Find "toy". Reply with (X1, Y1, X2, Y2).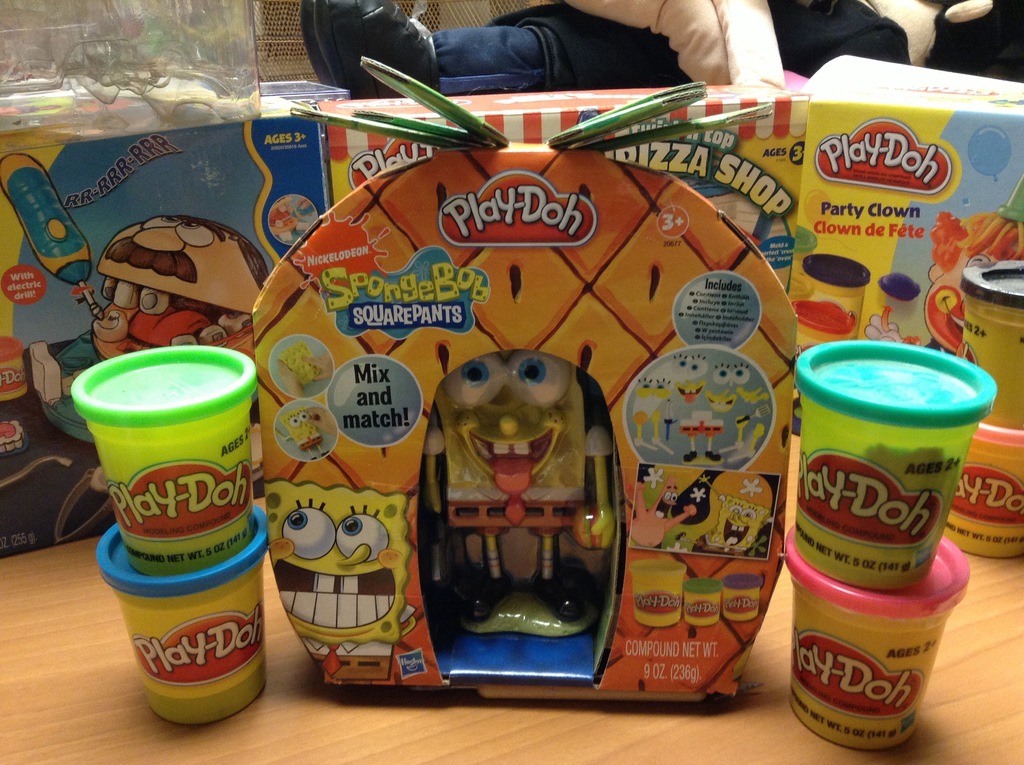
(576, 0, 977, 94).
